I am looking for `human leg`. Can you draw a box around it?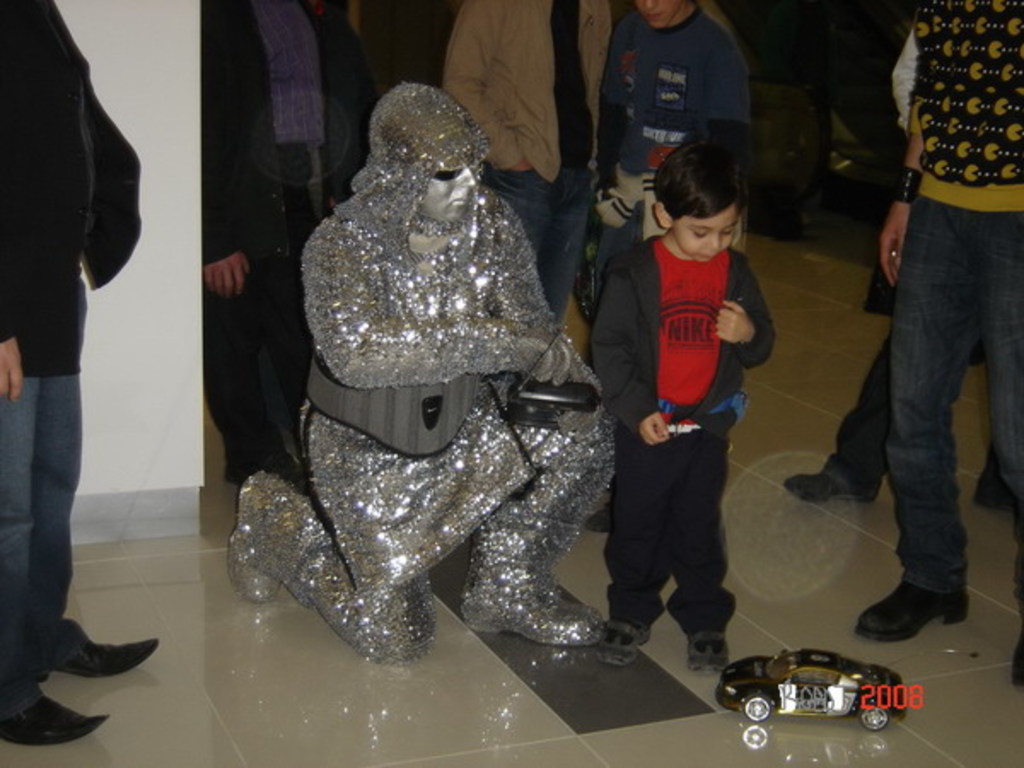
Sure, the bounding box is 39:369:159:674.
